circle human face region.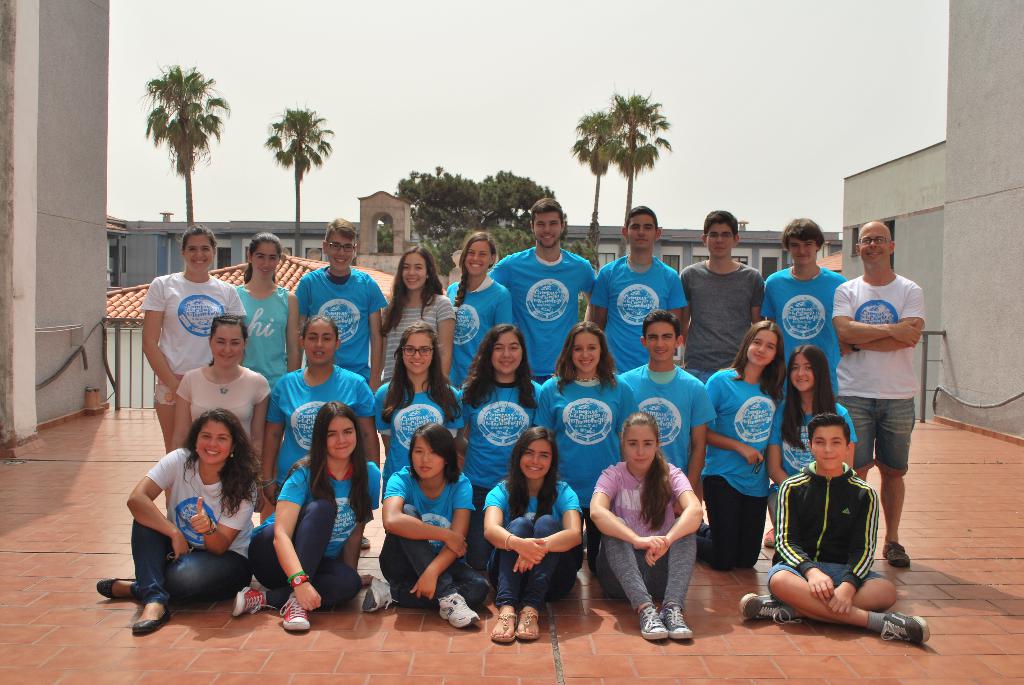
Region: (572, 329, 602, 372).
